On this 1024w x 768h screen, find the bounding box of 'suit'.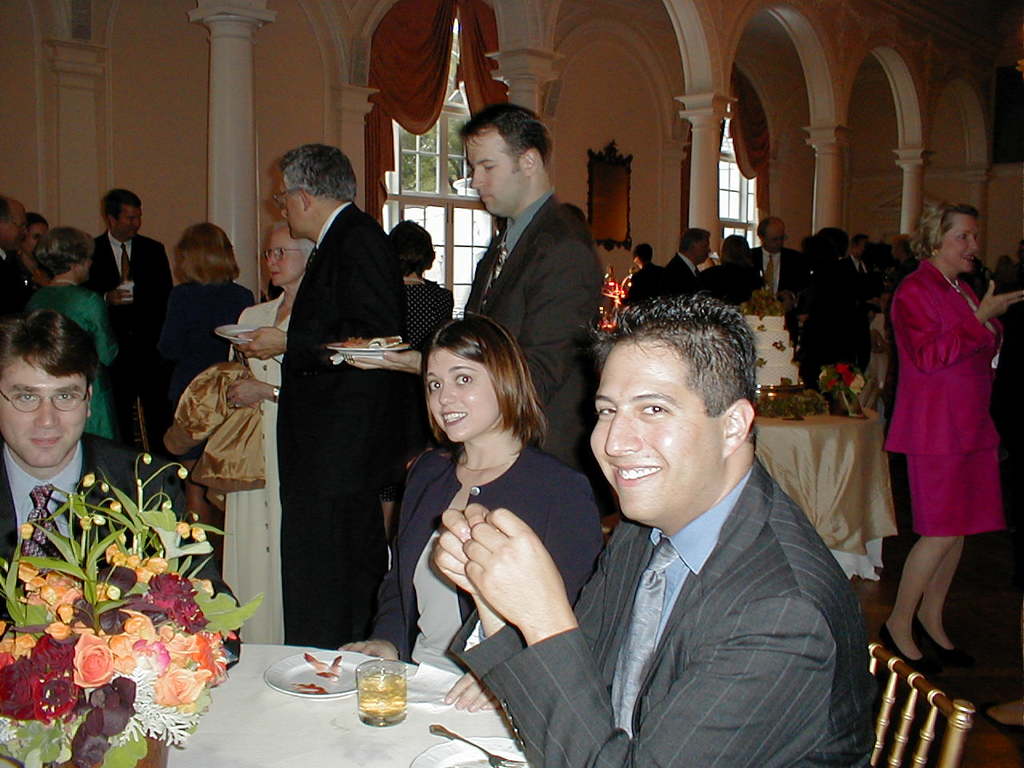
Bounding box: box(278, 202, 406, 654).
